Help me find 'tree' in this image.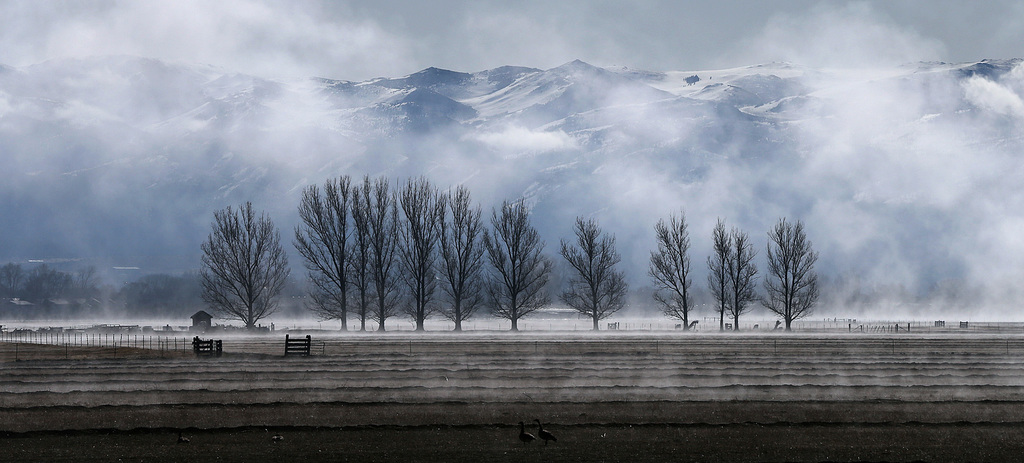
Found it: detection(557, 216, 627, 334).
